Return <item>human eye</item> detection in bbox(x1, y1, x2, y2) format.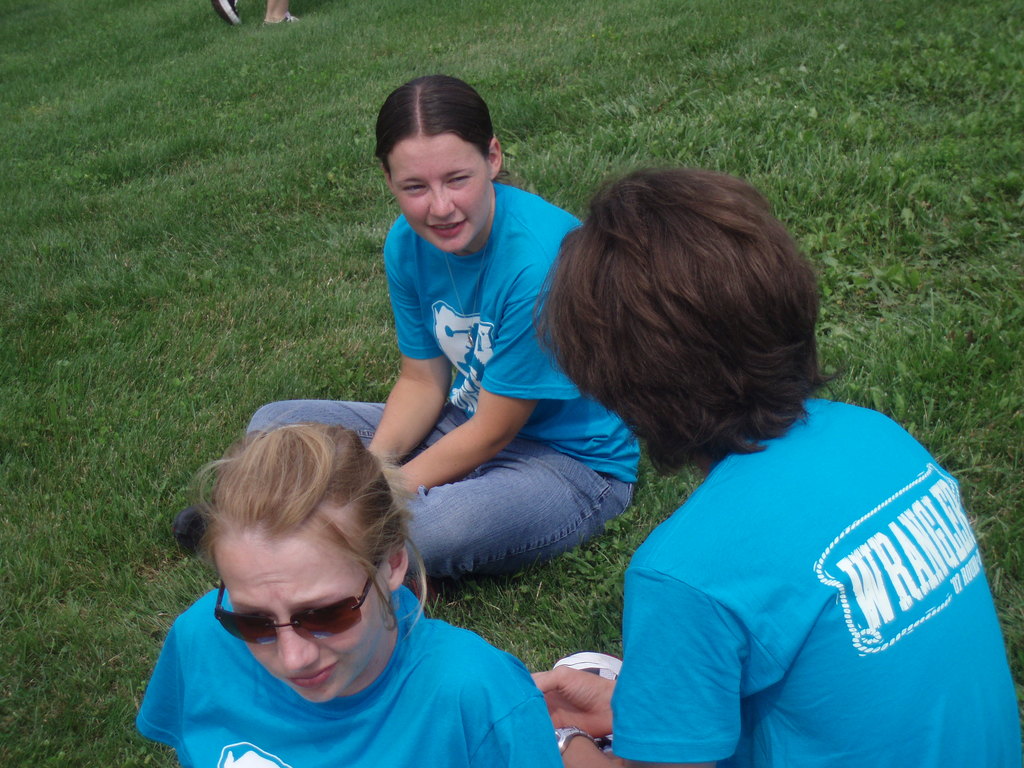
bbox(307, 607, 349, 627).
